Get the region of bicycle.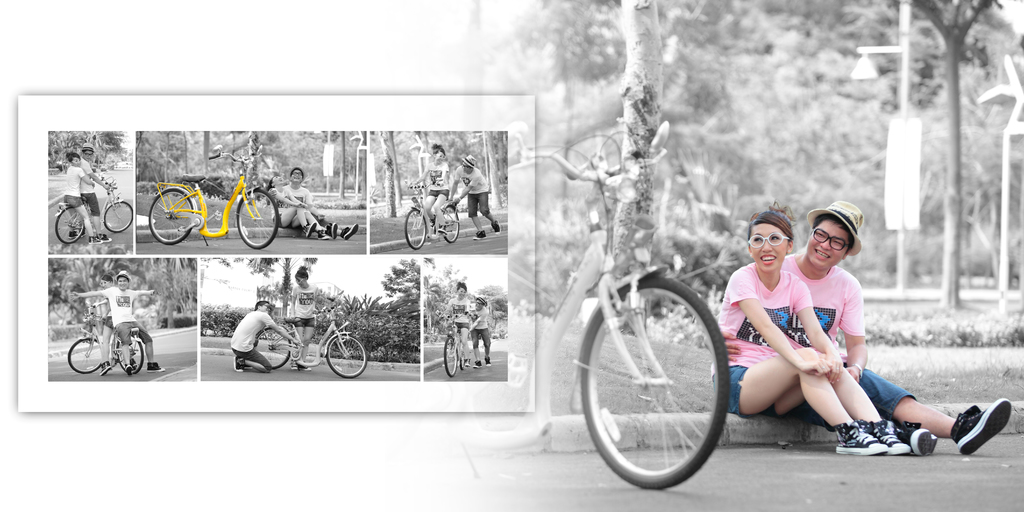
[x1=52, y1=170, x2=141, y2=248].
